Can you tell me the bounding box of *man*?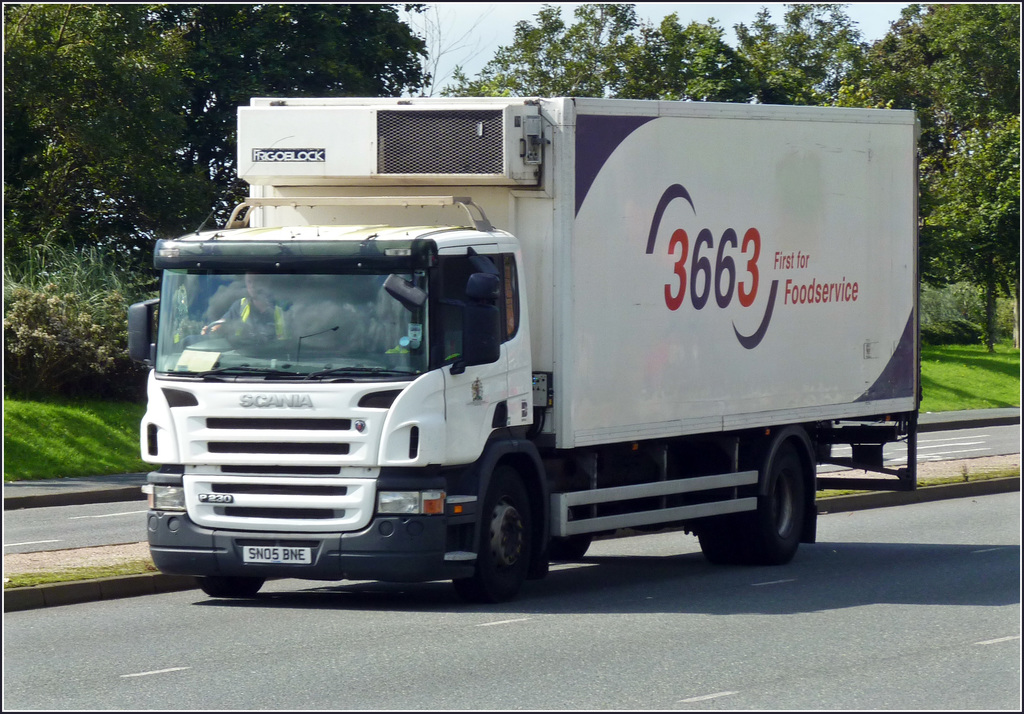
bbox=(207, 271, 295, 345).
